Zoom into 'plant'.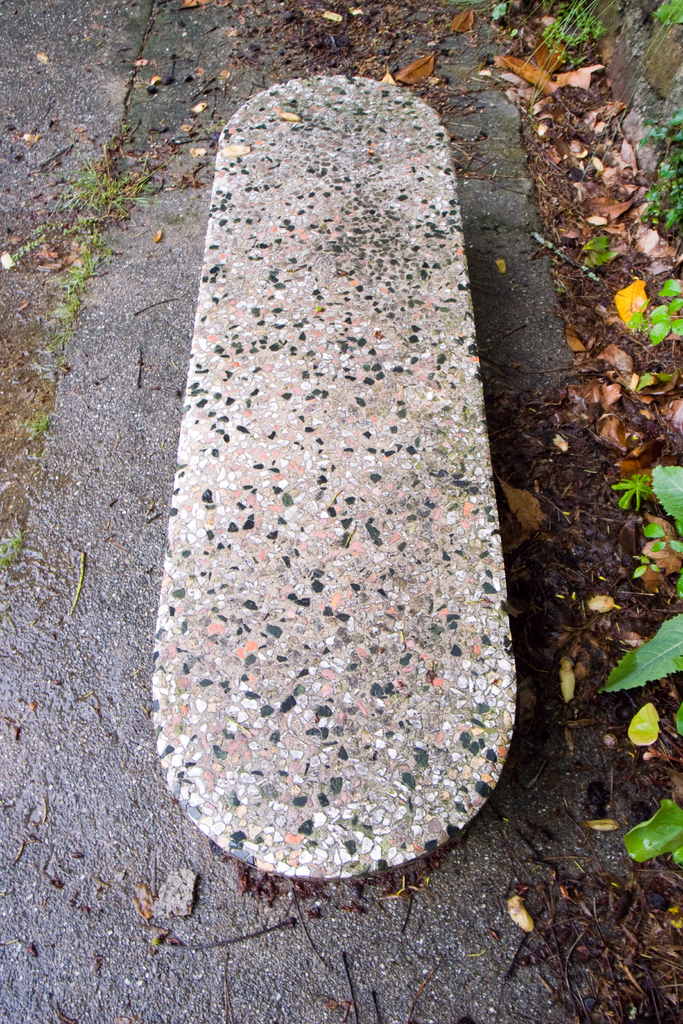
Zoom target: (x1=490, y1=4, x2=508, y2=26).
